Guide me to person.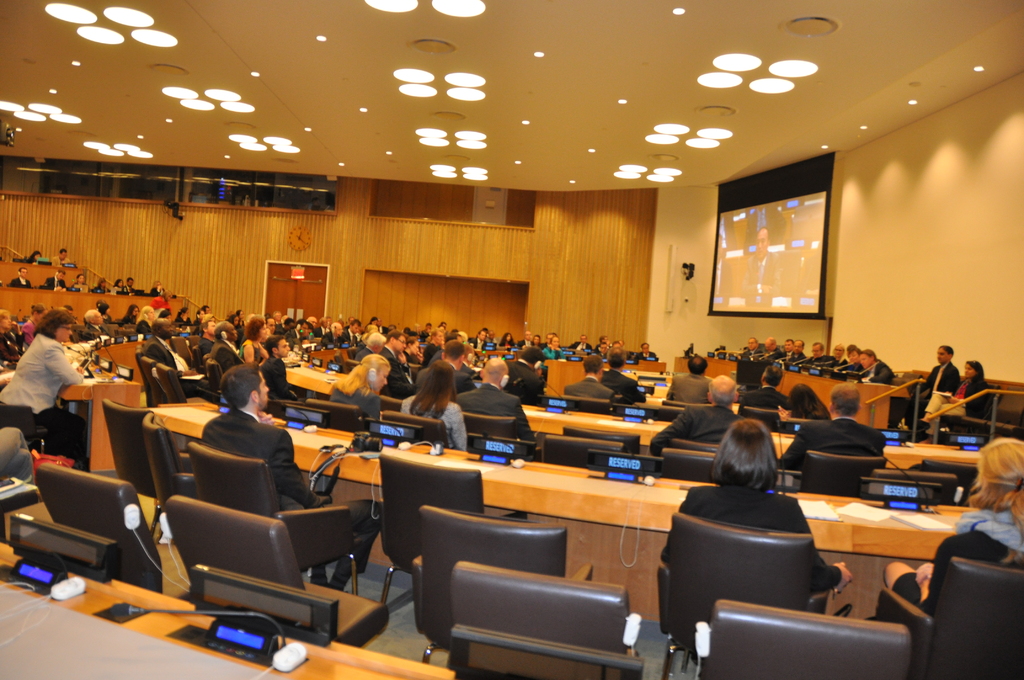
Guidance: BBox(827, 342, 848, 368).
